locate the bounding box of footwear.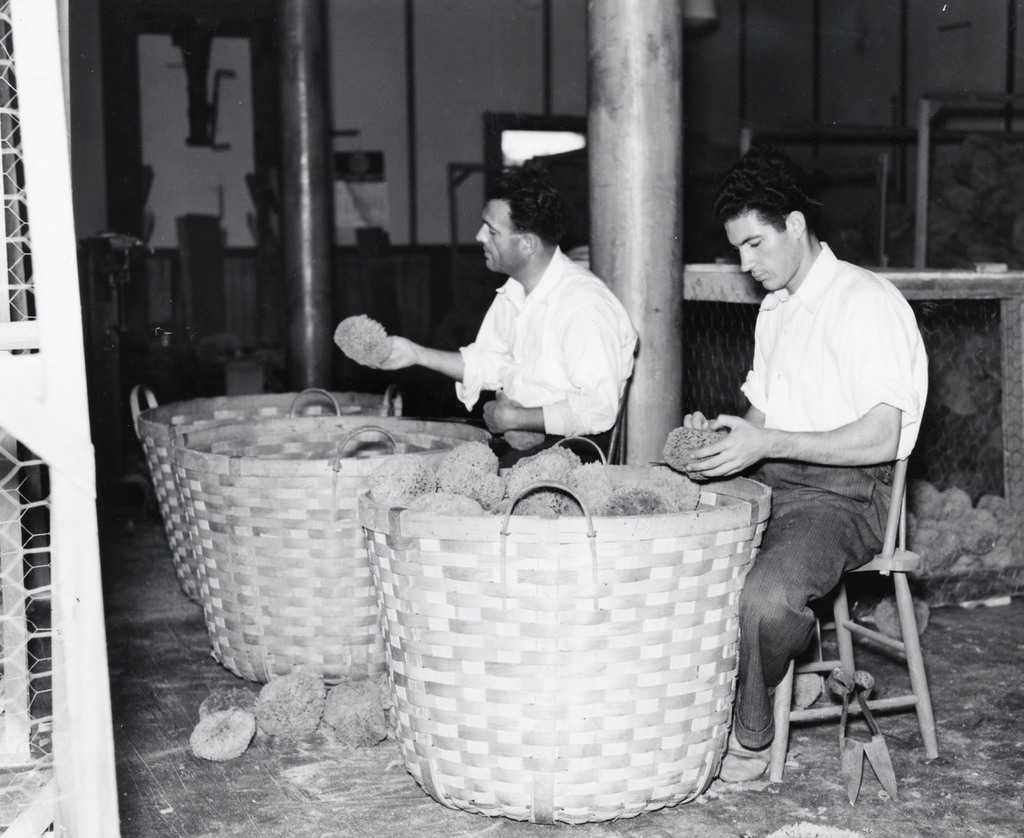
Bounding box: [718,733,772,785].
